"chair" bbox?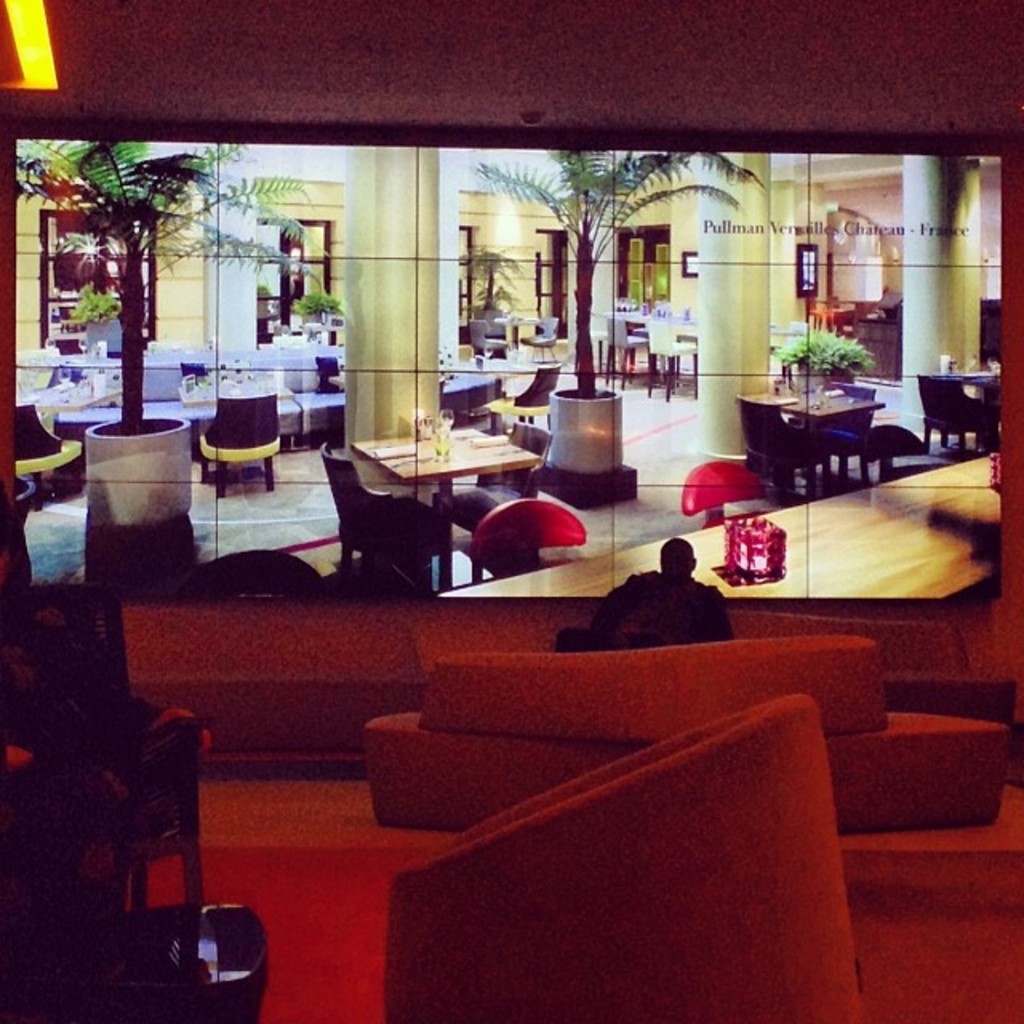
BBox(600, 315, 659, 386)
